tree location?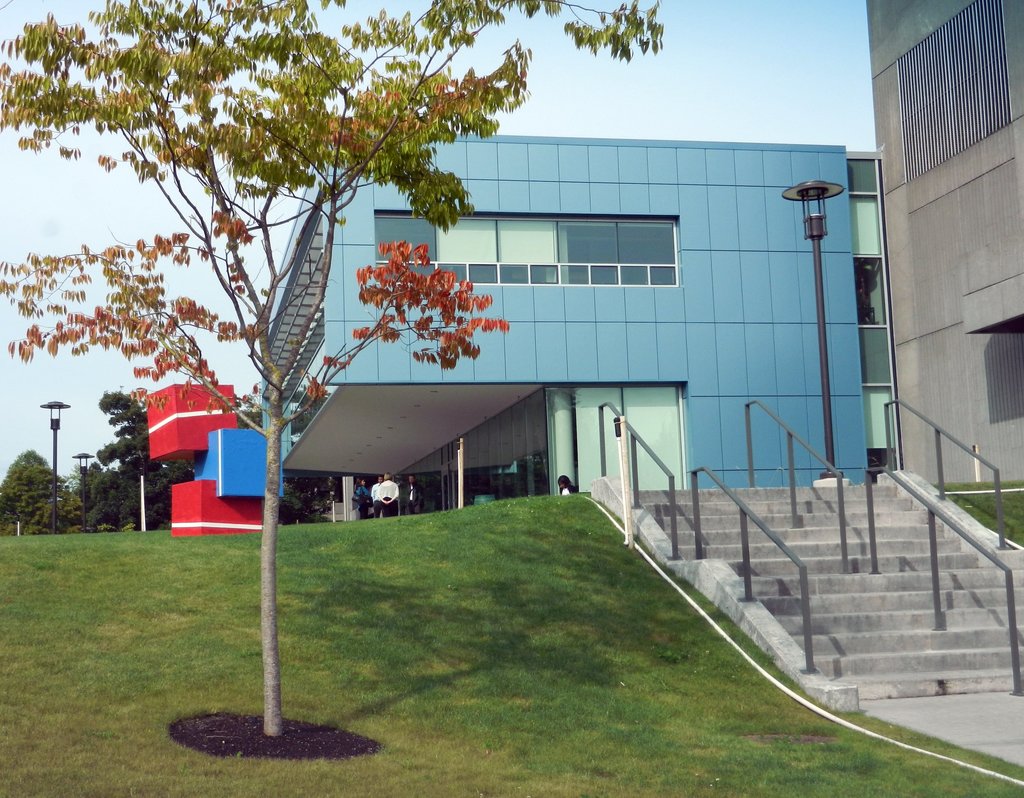
{"left": 282, "top": 469, "right": 348, "bottom": 529}
